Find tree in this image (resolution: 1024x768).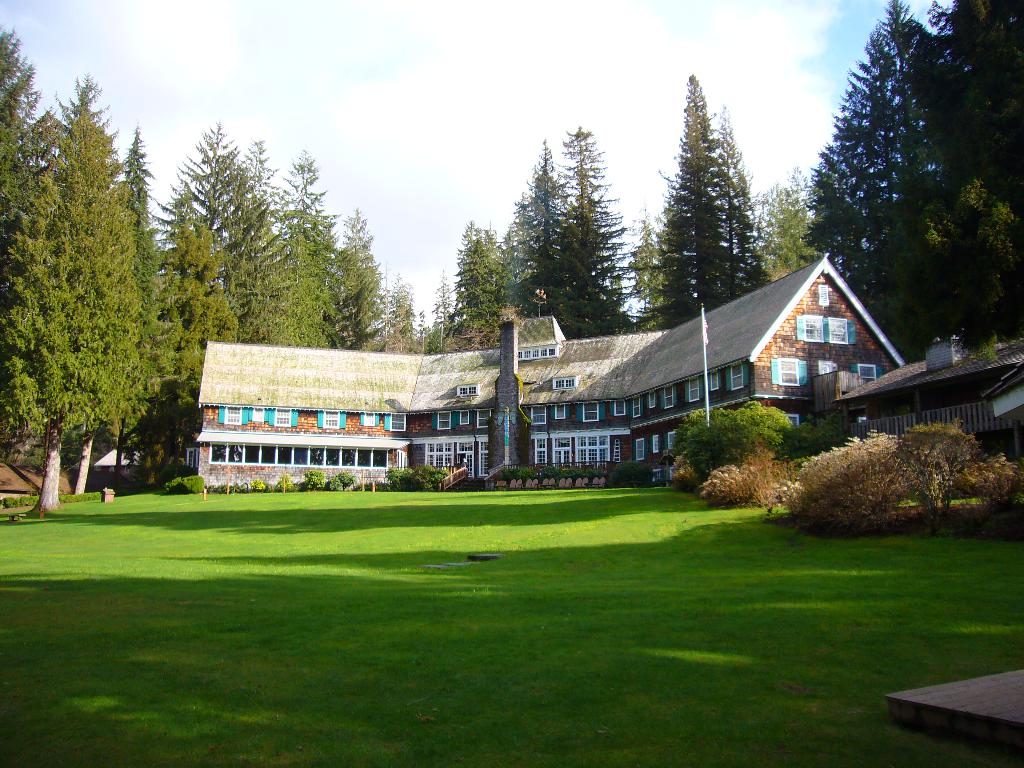
locate(755, 170, 820, 277).
